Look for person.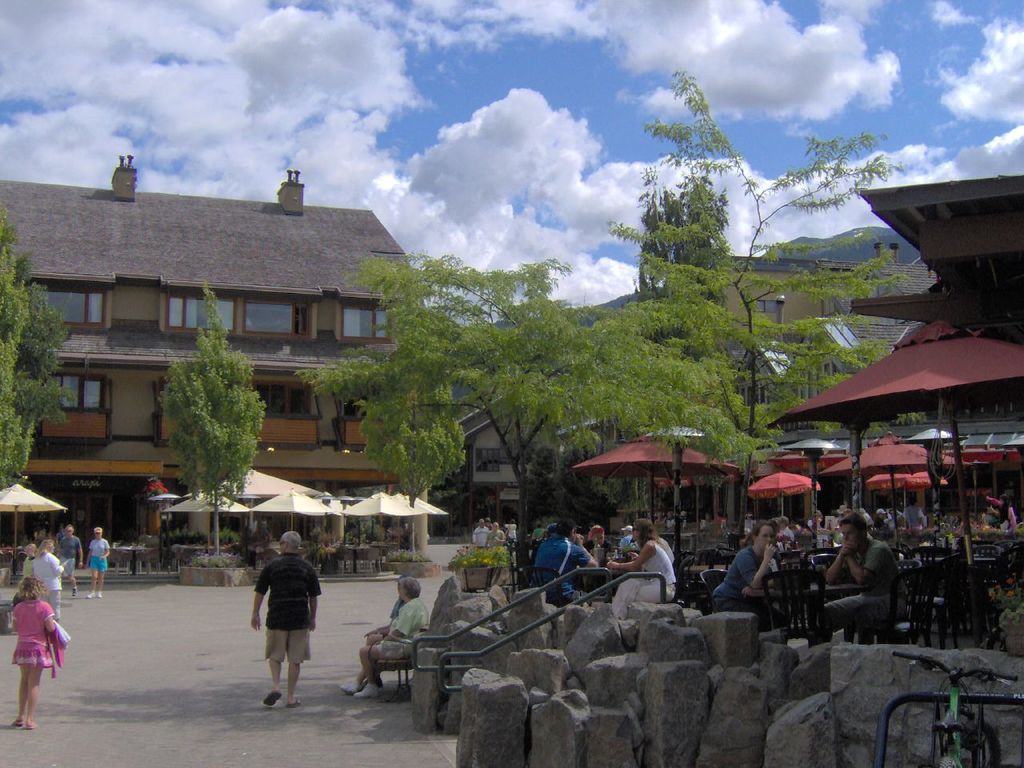
Found: l=58, t=524, r=82, b=596.
